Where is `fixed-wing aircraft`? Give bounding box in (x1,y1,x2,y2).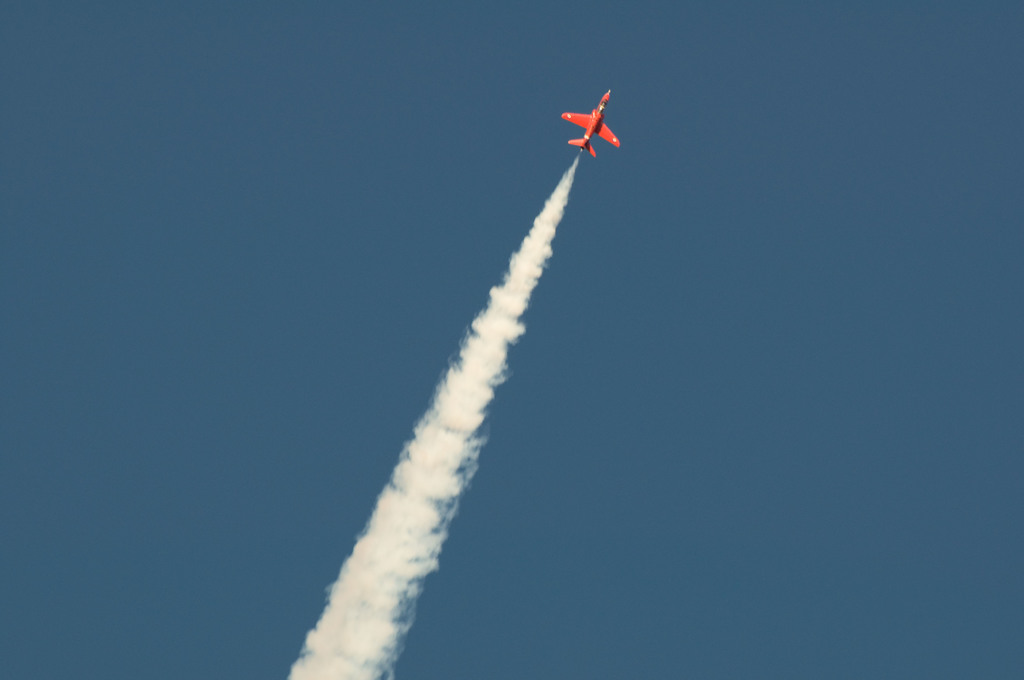
(559,90,620,156).
